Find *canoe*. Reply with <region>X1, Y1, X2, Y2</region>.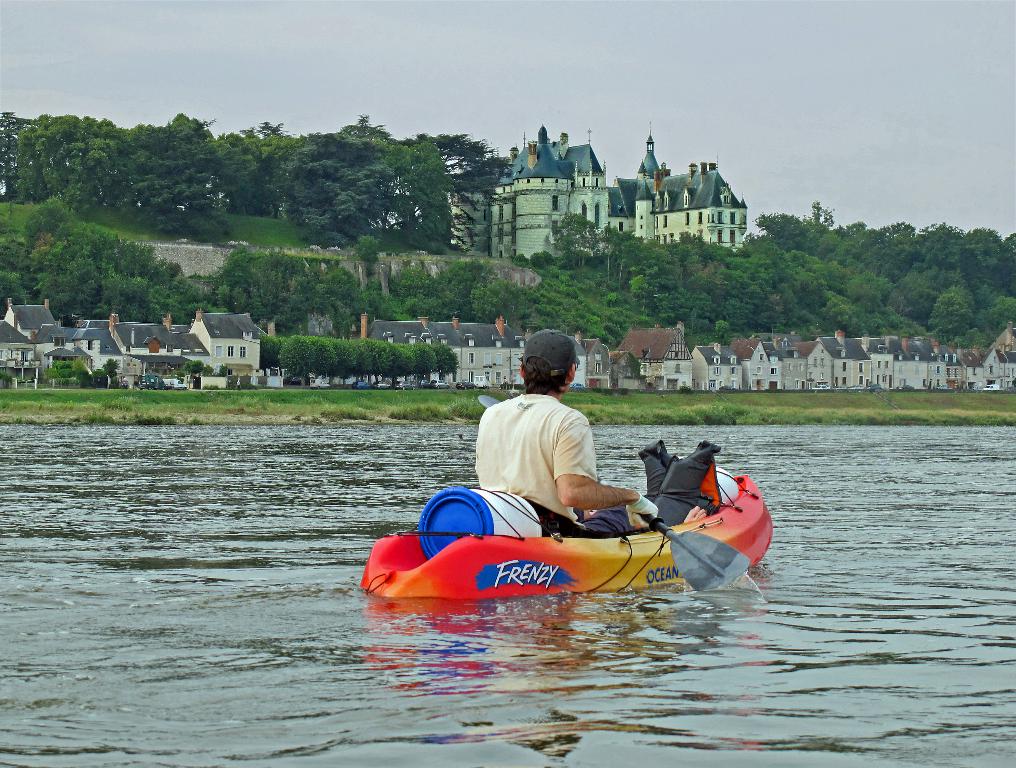
<region>379, 462, 770, 618</region>.
